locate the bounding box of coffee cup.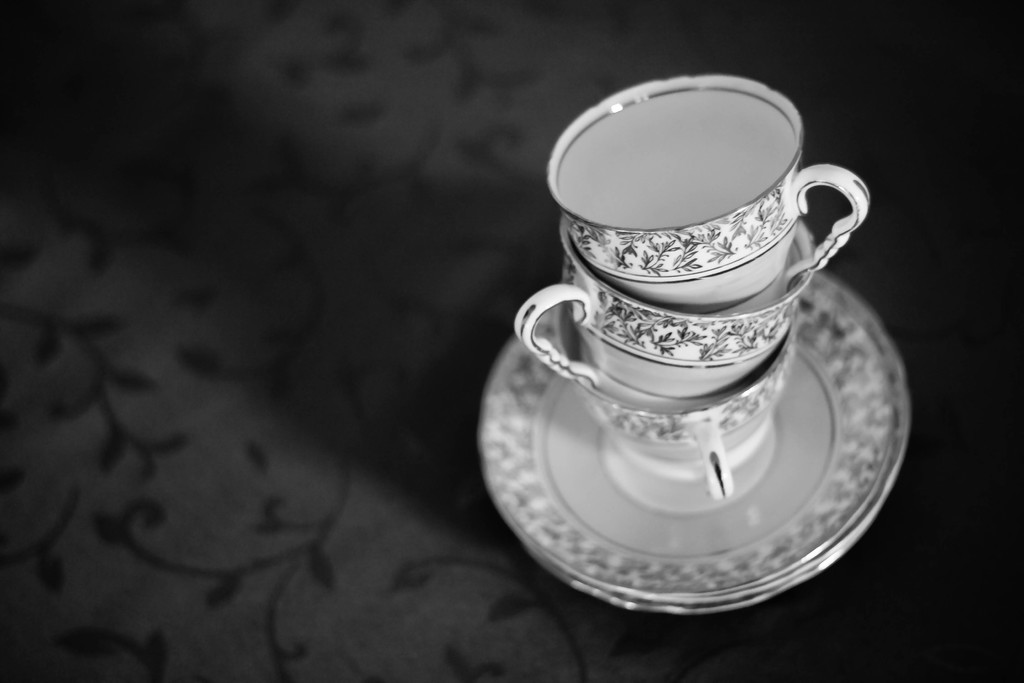
Bounding box: 515 219 815 415.
